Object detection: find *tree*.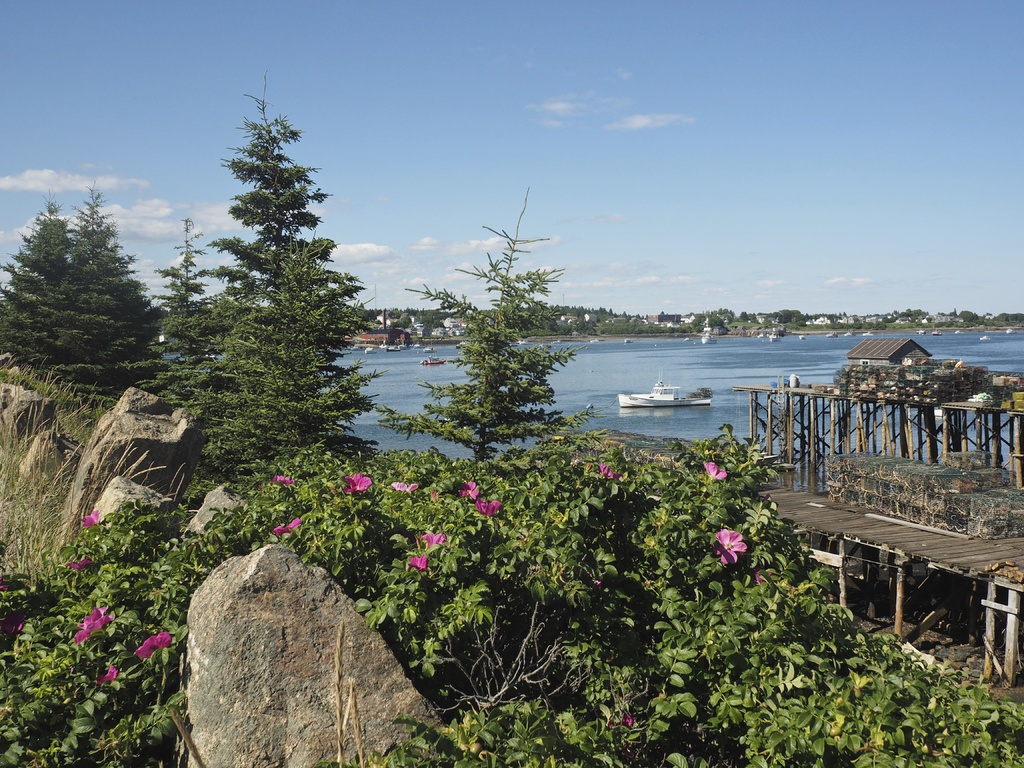
x1=174, y1=65, x2=386, y2=468.
